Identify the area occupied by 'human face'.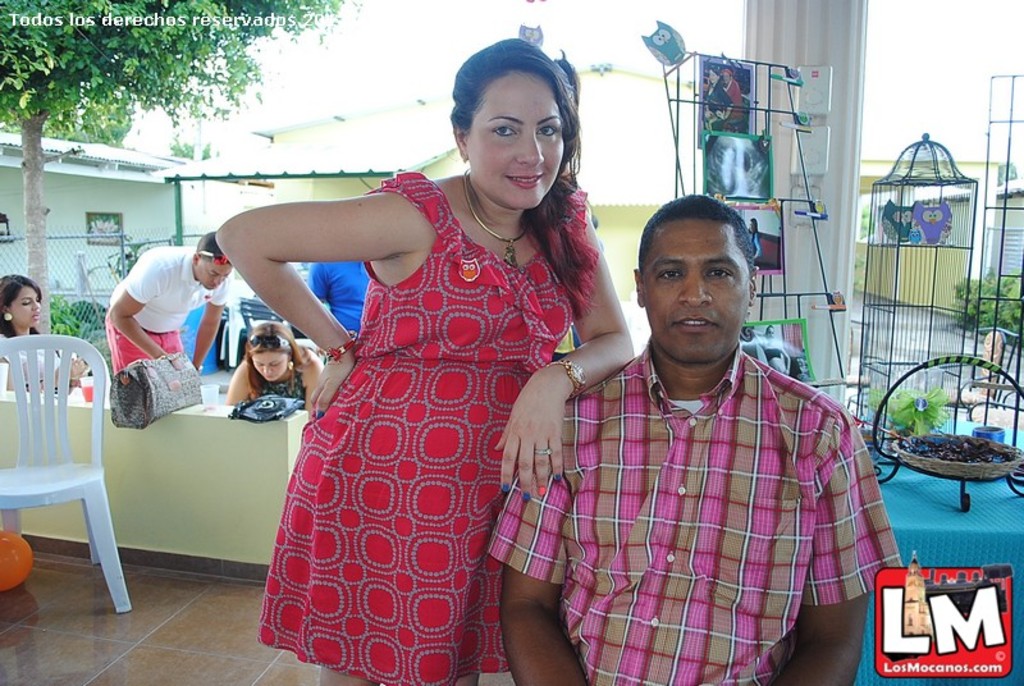
Area: box=[198, 259, 228, 289].
